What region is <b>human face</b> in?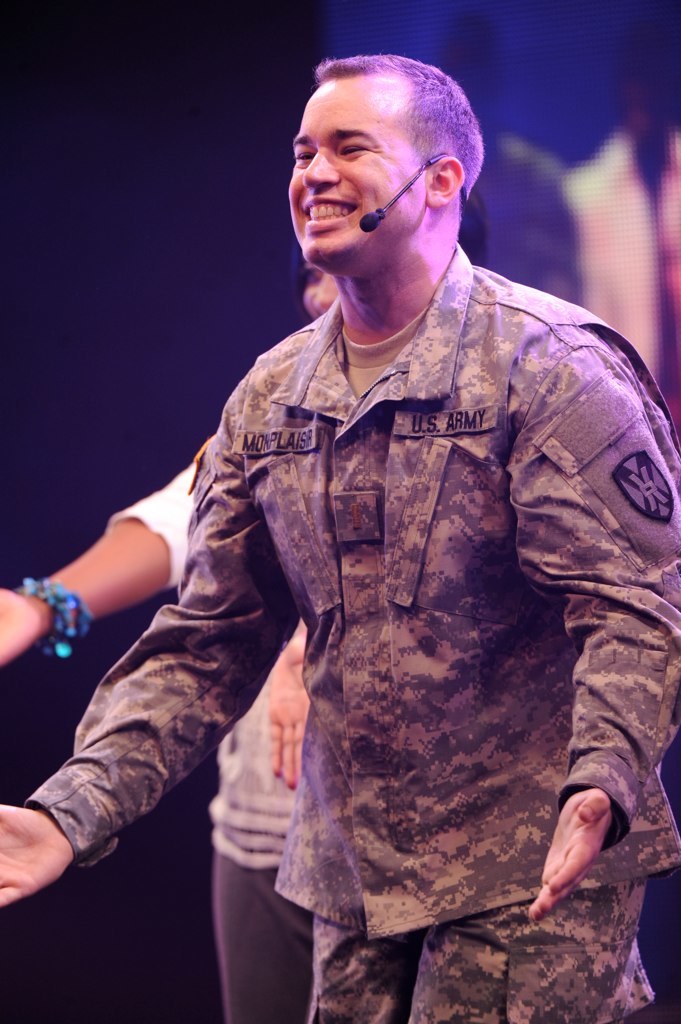
(297, 259, 336, 317).
